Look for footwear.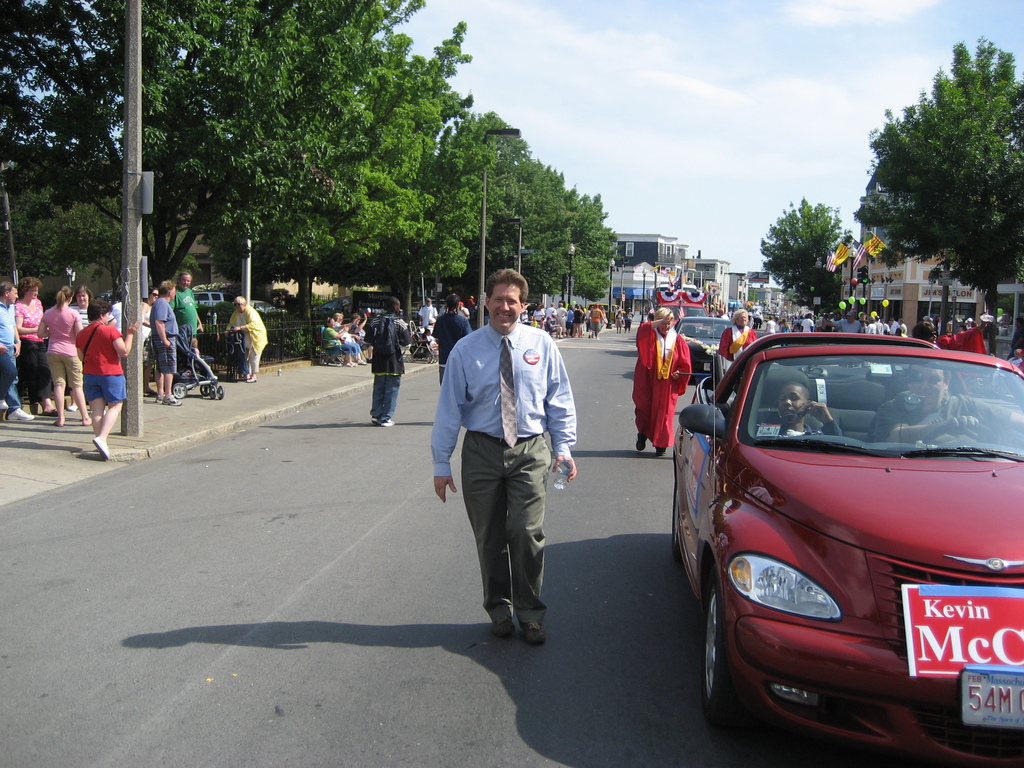
Found: <box>0,401,8,410</box>.
